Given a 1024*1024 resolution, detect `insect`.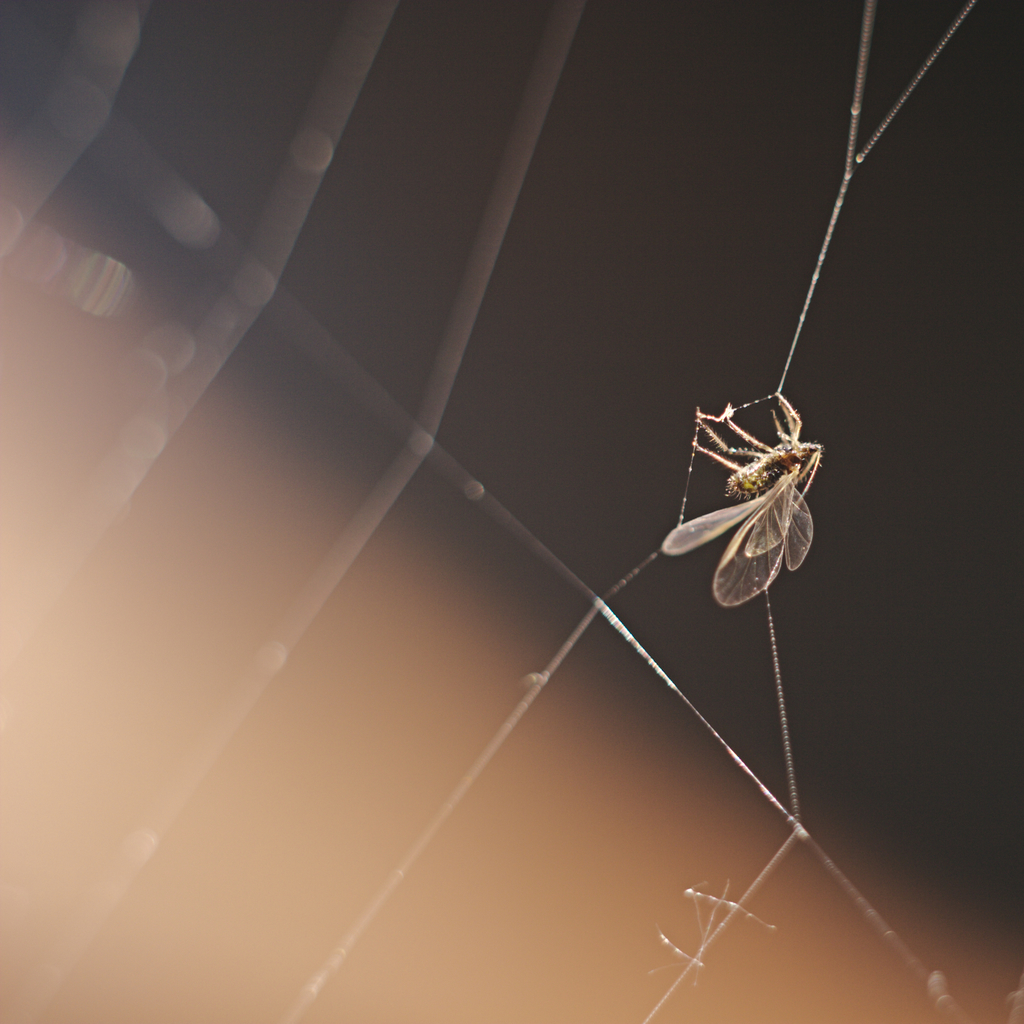
(657, 387, 820, 606).
